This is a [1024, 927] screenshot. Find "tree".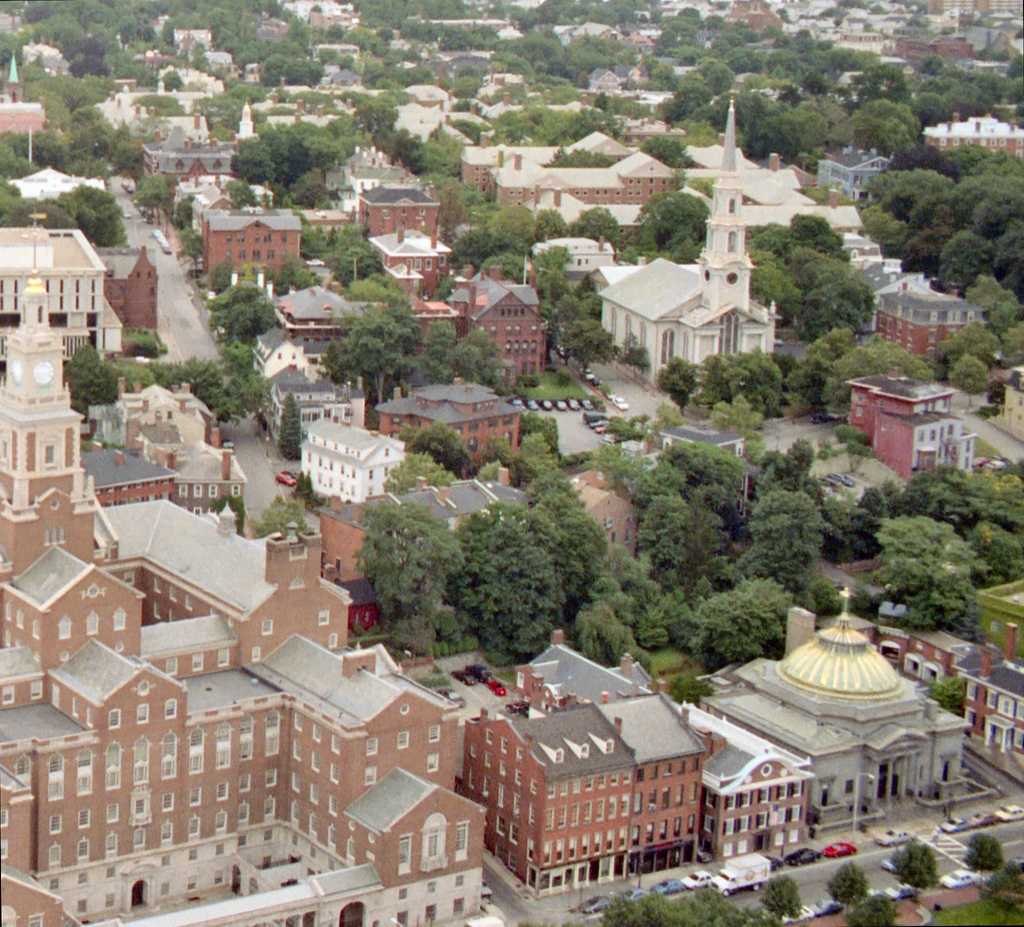
Bounding box: left=351, top=502, right=466, bottom=623.
